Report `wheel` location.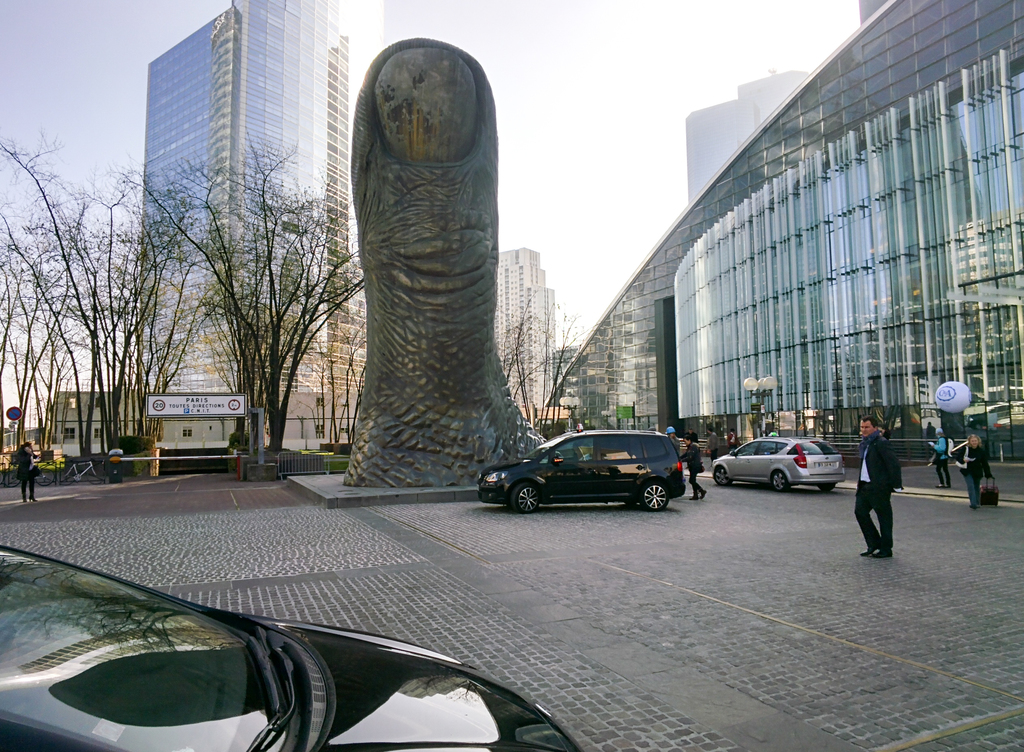
Report: bbox=(817, 479, 835, 492).
